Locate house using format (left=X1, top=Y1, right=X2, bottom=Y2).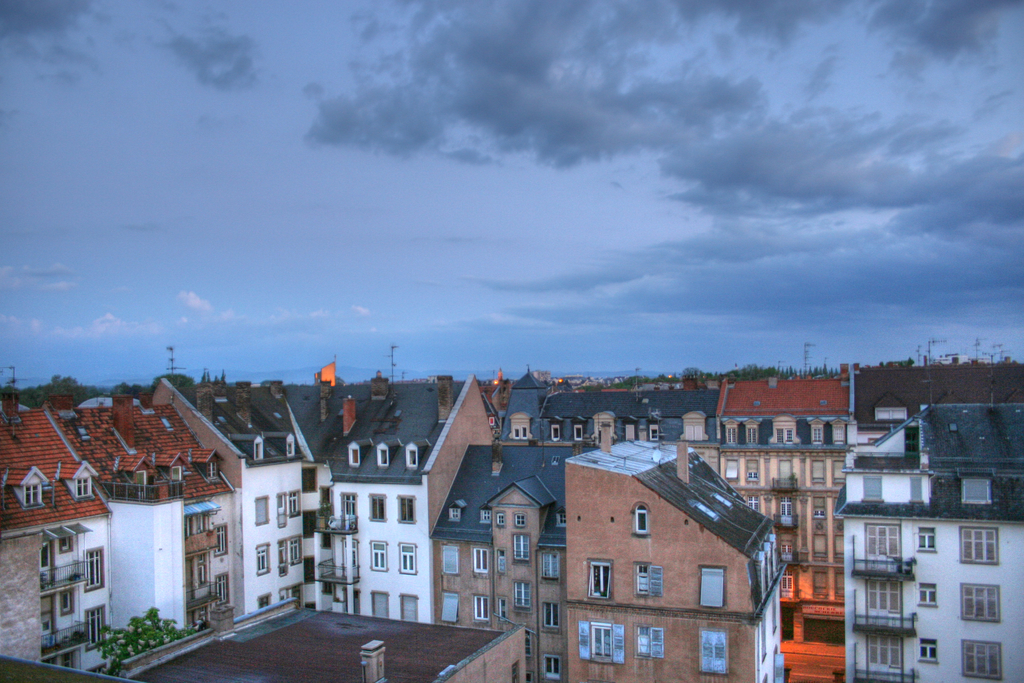
(left=0, top=383, right=1023, bottom=682).
